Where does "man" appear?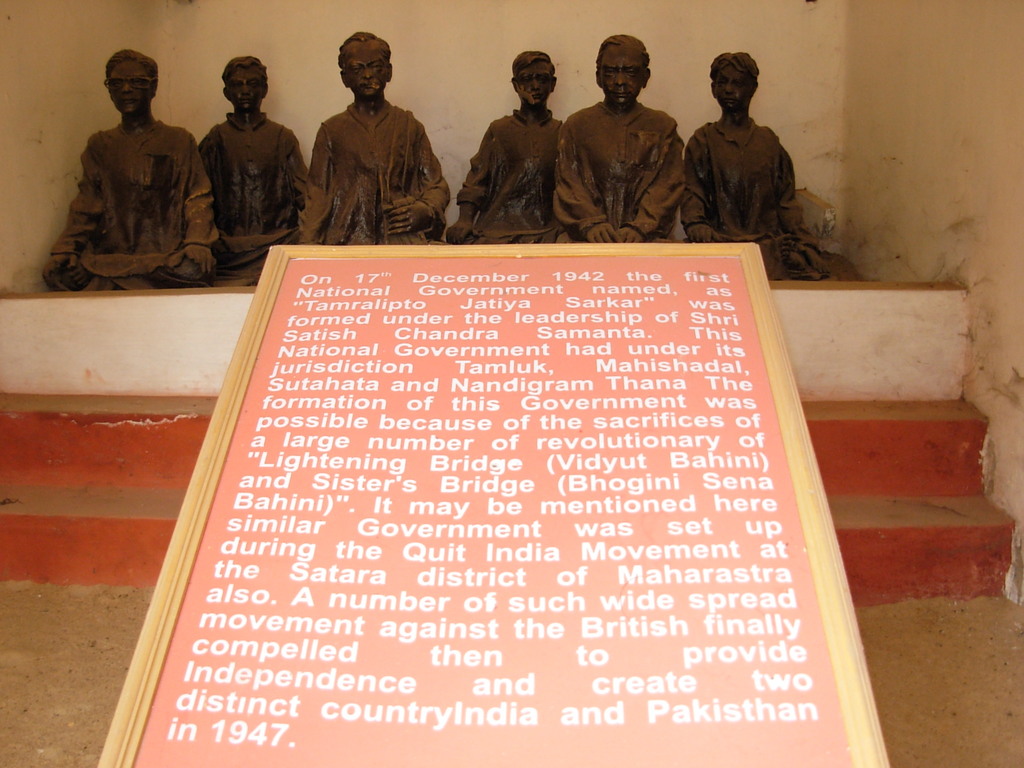
Appears at [551, 35, 689, 244].
